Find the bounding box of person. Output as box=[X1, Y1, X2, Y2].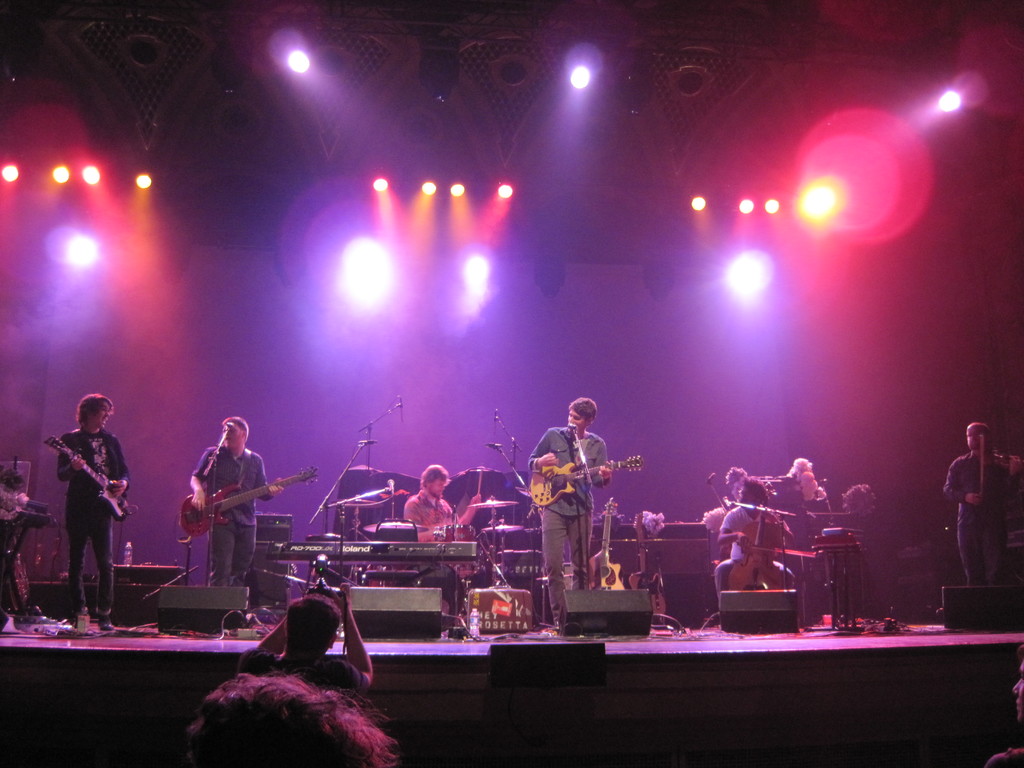
box=[52, 390, 134, 634].
